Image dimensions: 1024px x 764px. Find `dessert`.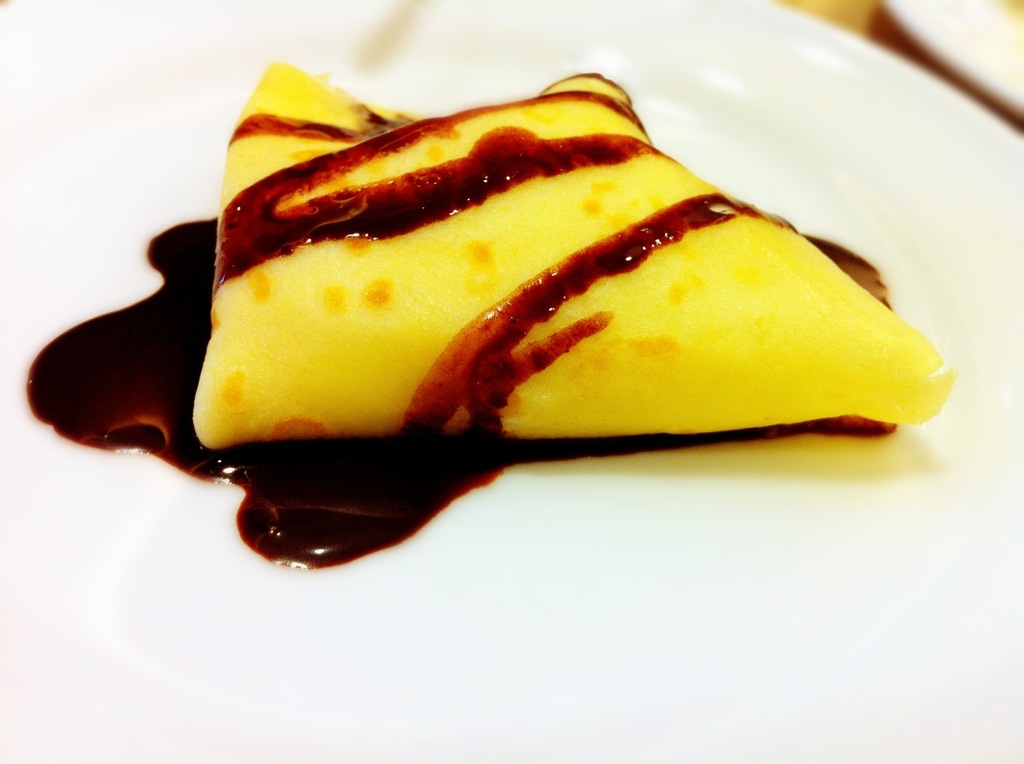
{"x1": 154, "y1": 33, "x2": 948, "y2": 596}.
